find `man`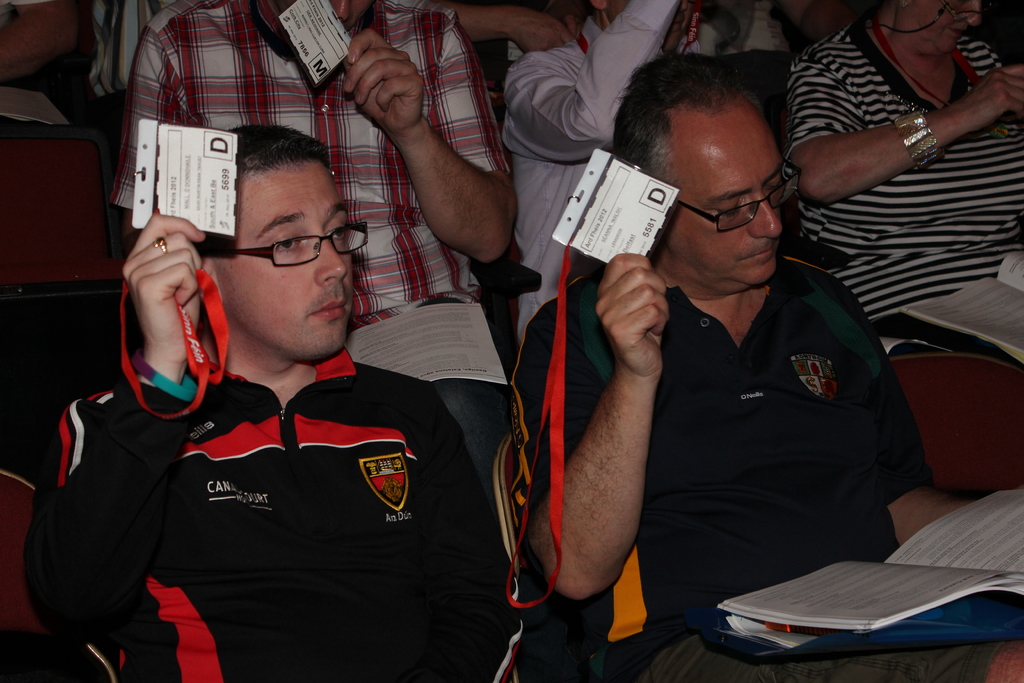
(x1=13, y1=120, x2=590, y2=682)
